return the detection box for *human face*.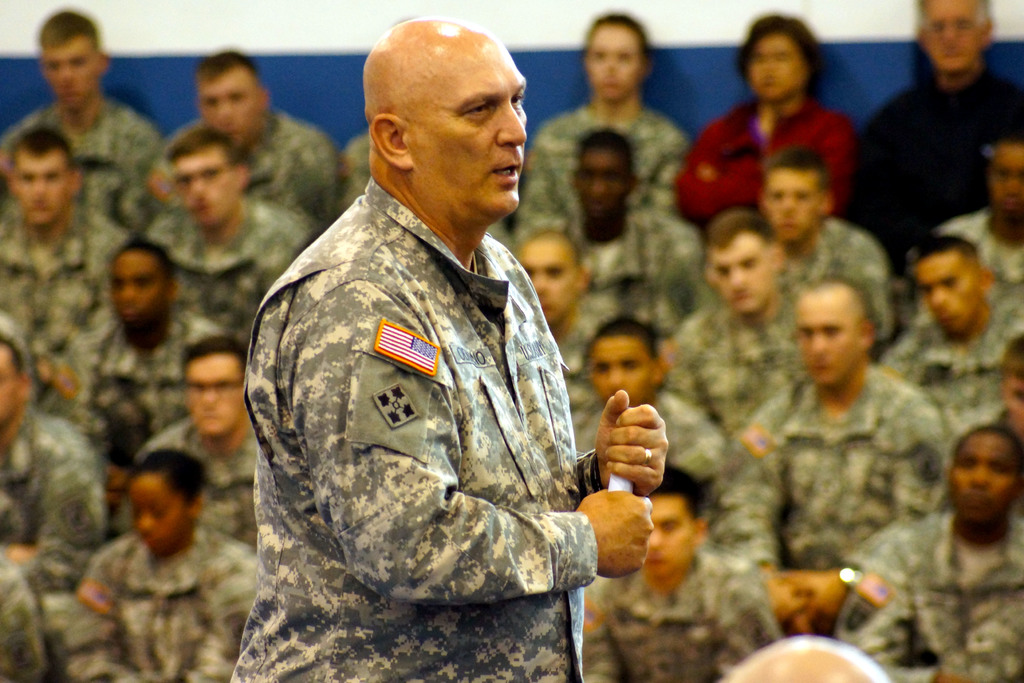
locate(796, 288, 858, 383).
